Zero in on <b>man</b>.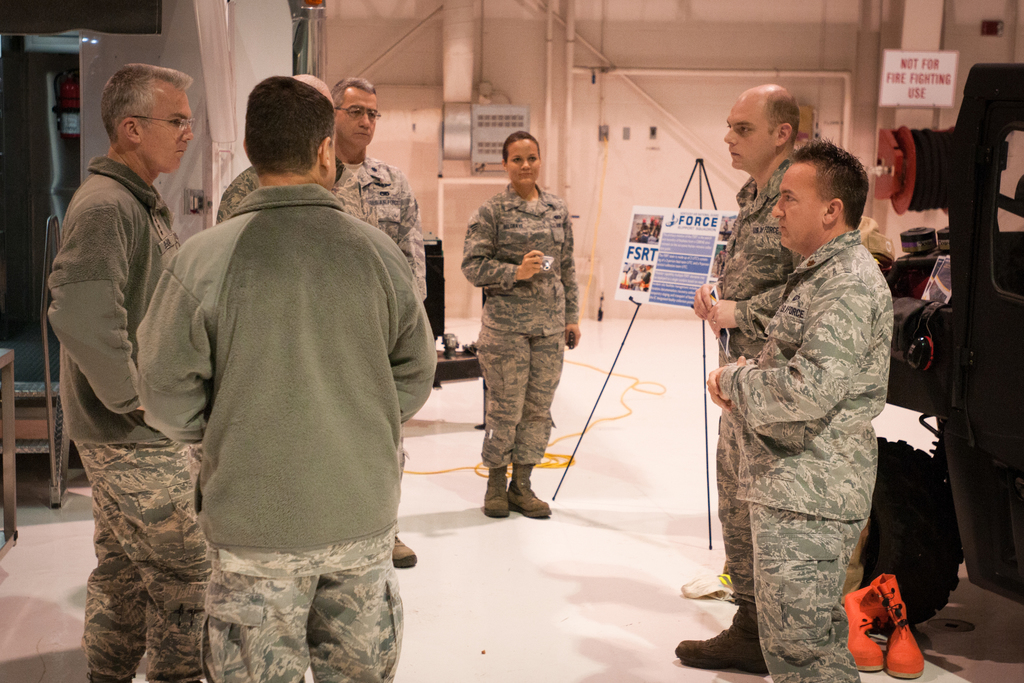
Zeroed in: bbox=(332, 74, 428, 572).
